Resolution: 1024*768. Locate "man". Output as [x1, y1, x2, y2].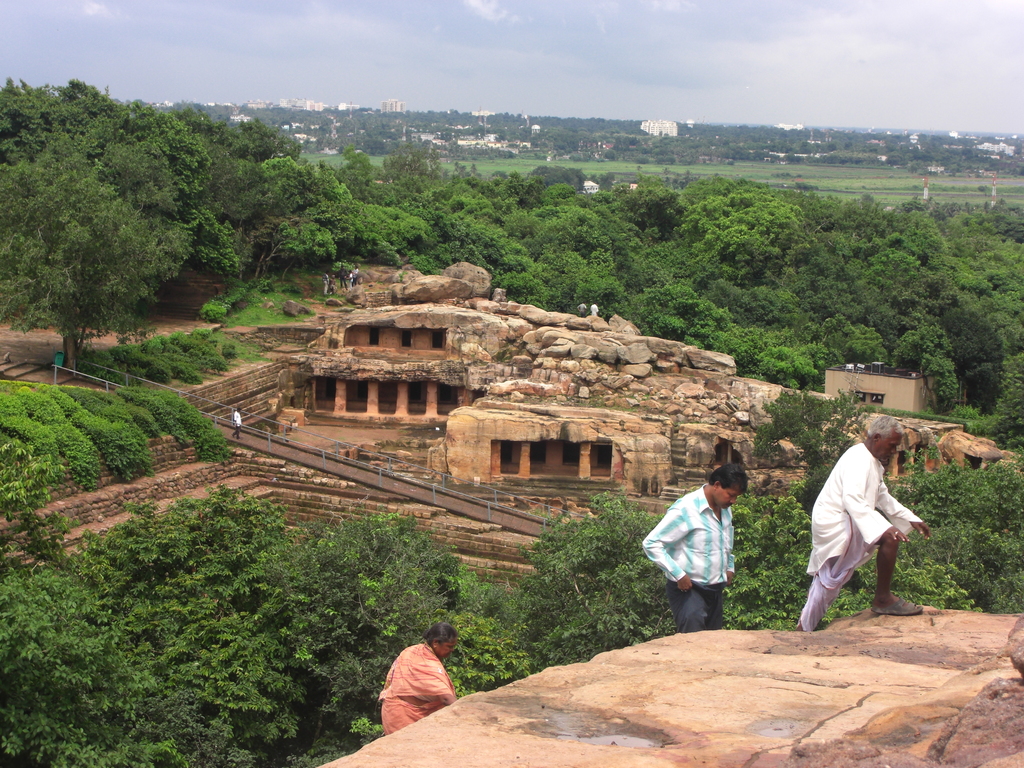
[637, 465, 751, 634].
